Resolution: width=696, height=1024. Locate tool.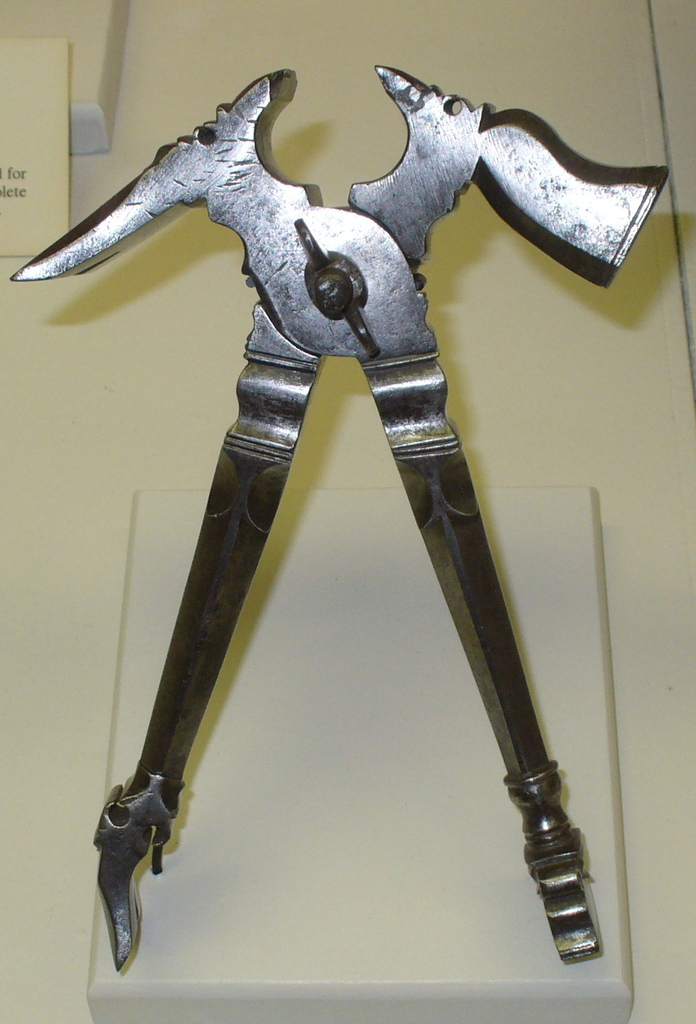
detection(63, 64, 609, 931).
